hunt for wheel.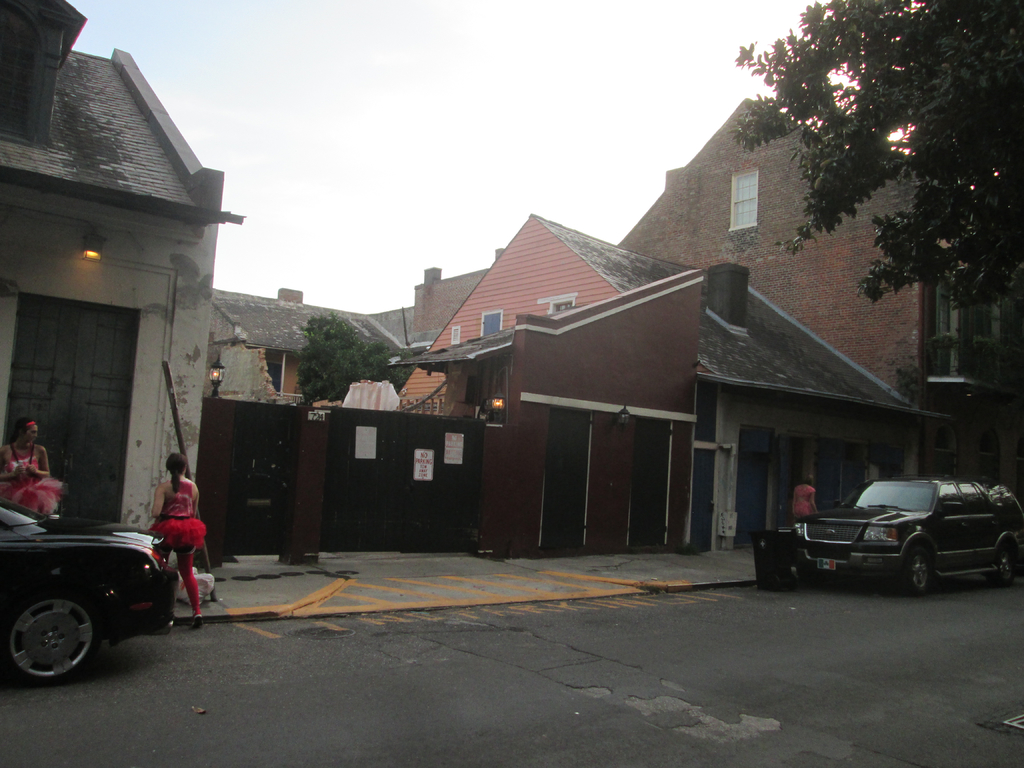
Hunted down at (left=8, top=600, right=91, bottom=692).
